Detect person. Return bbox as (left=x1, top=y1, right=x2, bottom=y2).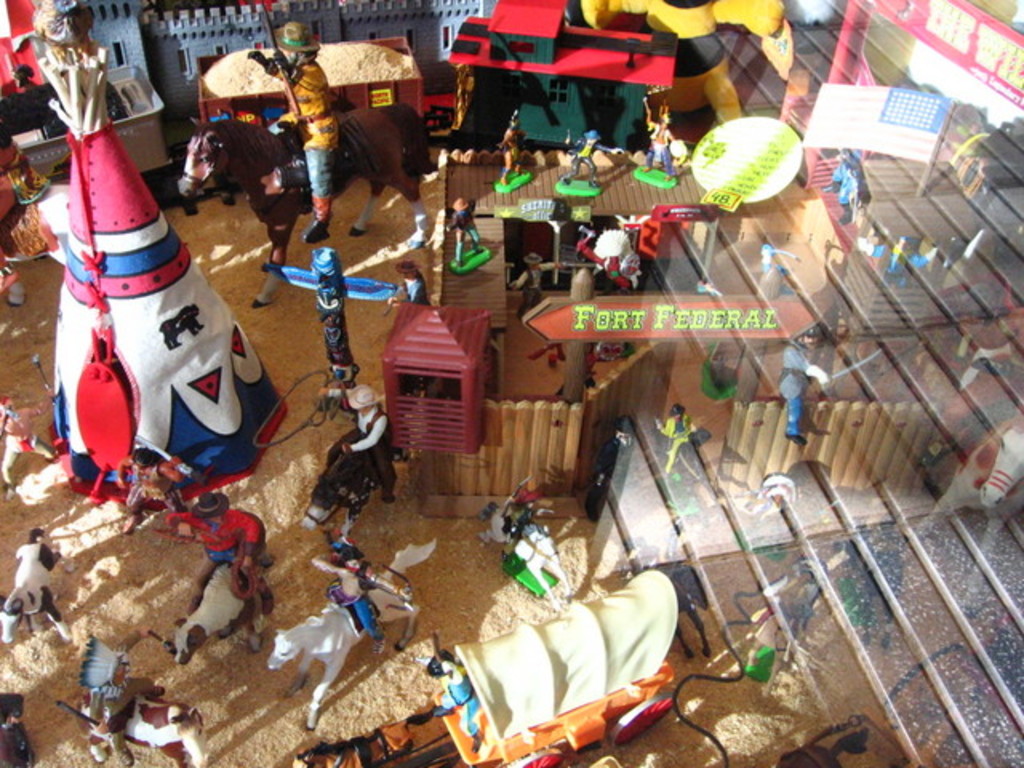
(left=243, top=18, right=339, bottom=248).
